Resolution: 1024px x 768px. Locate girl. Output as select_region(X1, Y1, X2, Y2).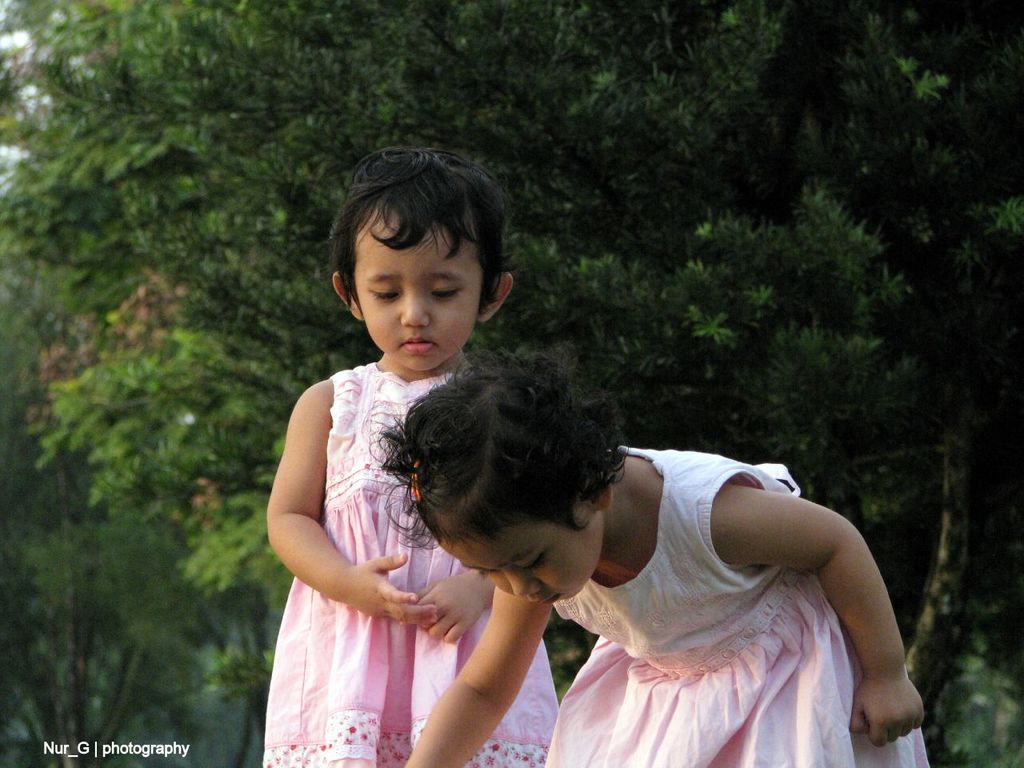
select_region(263, 144, 554, 767).
